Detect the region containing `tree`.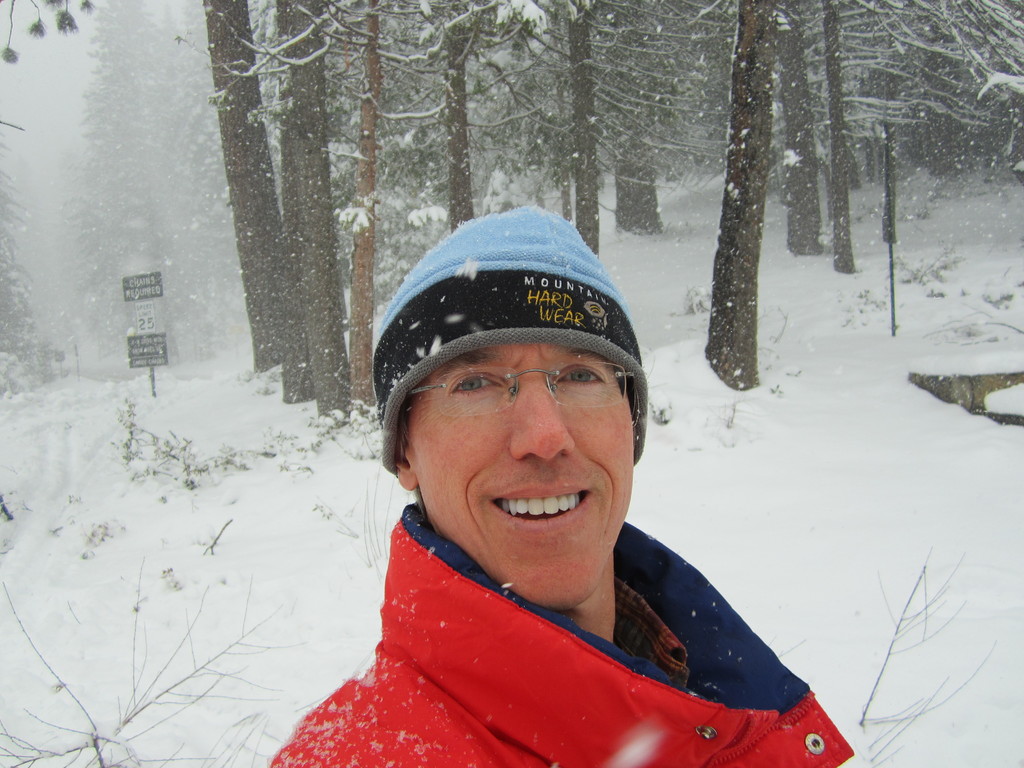
(0,112,74,401).
